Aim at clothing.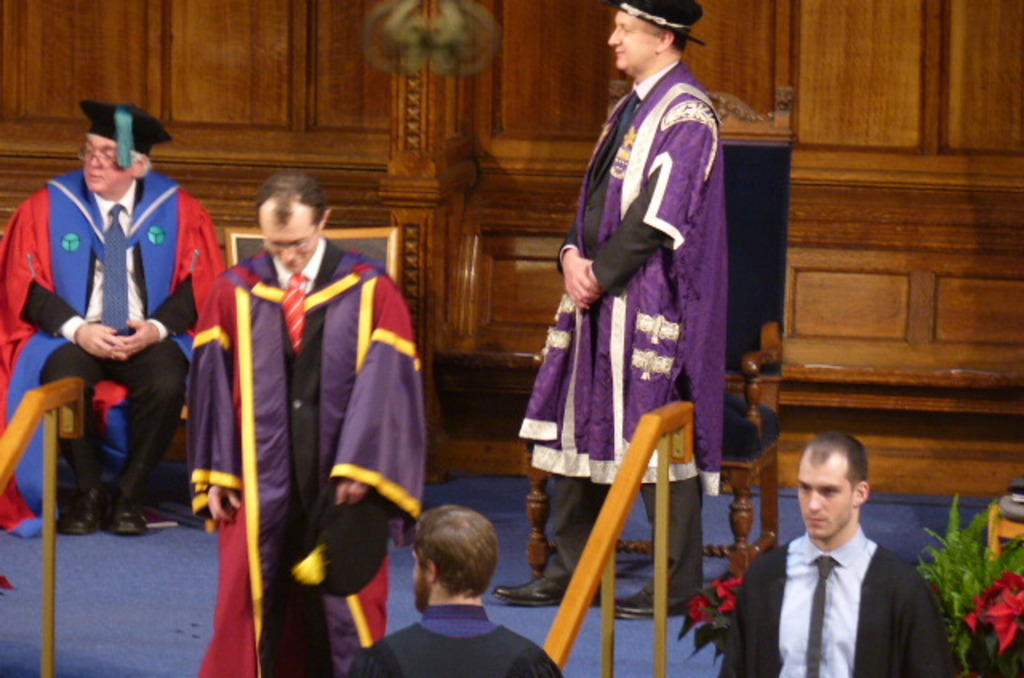
Aimed at [0, 165, 224, 532].
